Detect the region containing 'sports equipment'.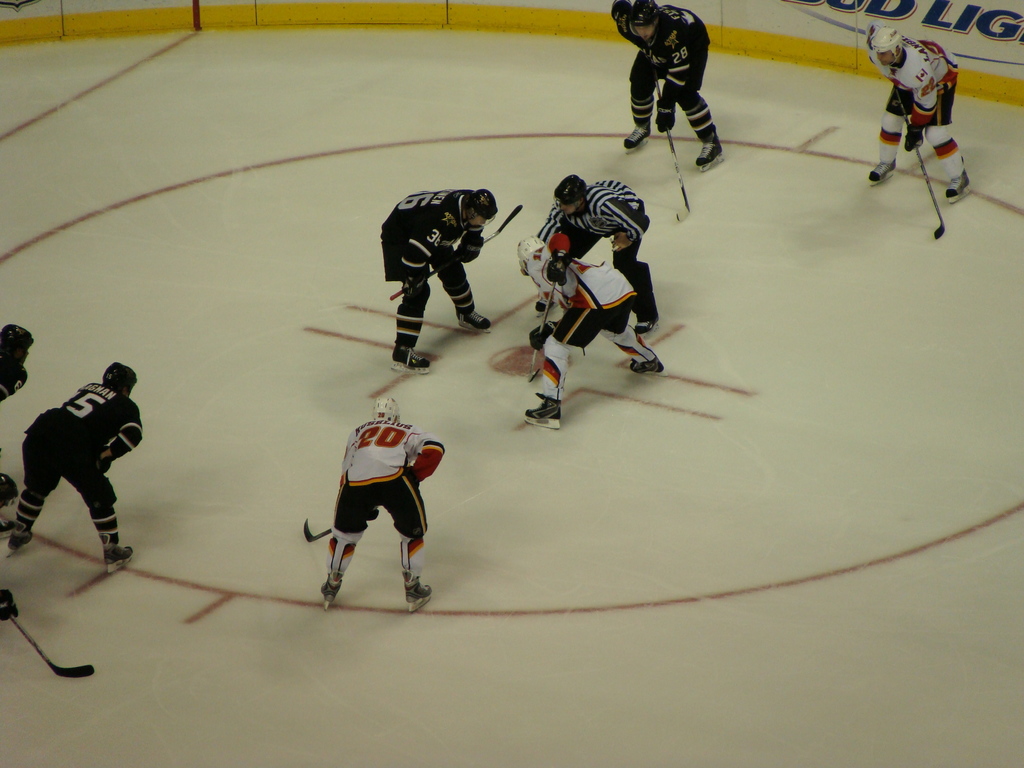
[392,344,431,374].
